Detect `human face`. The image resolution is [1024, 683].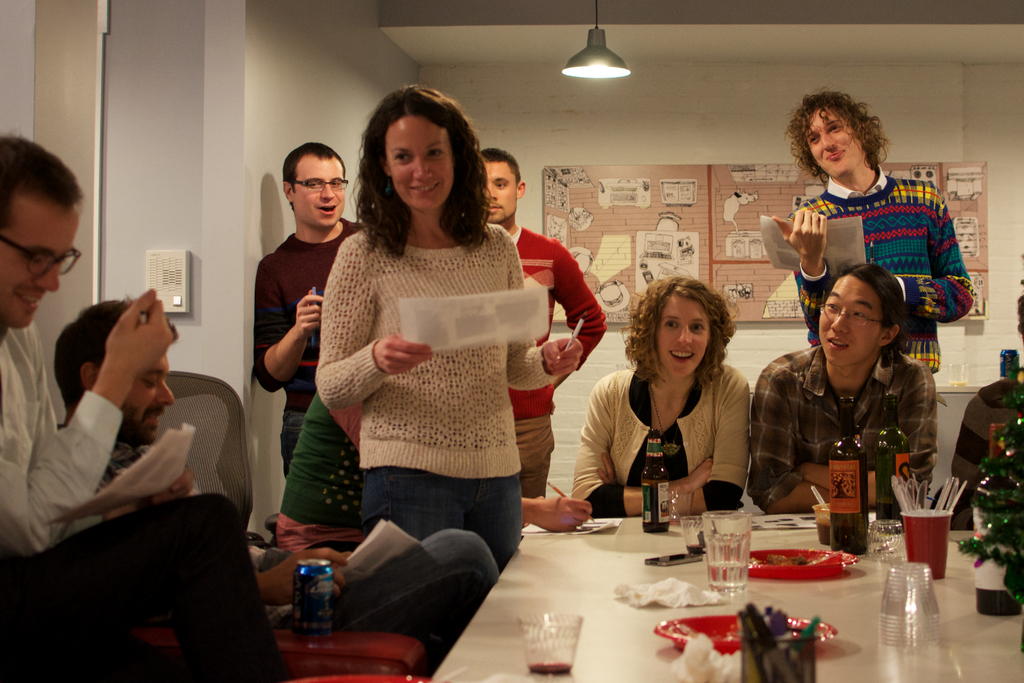
(0,205,69,329).
